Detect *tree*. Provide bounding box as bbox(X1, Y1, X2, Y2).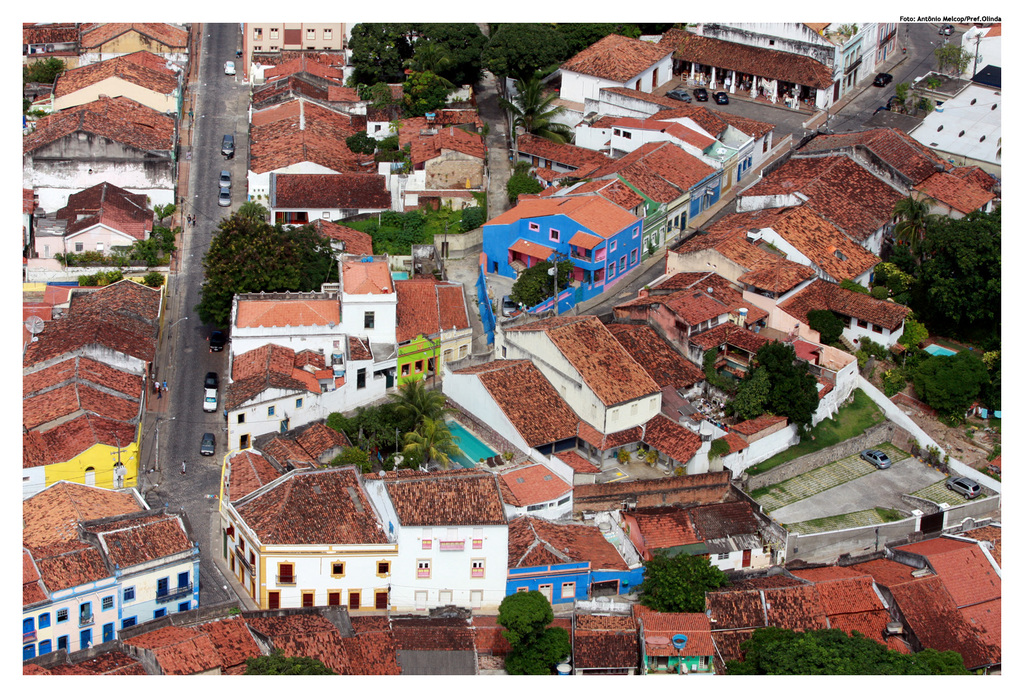
bbox(493, 592, 565, 675).
